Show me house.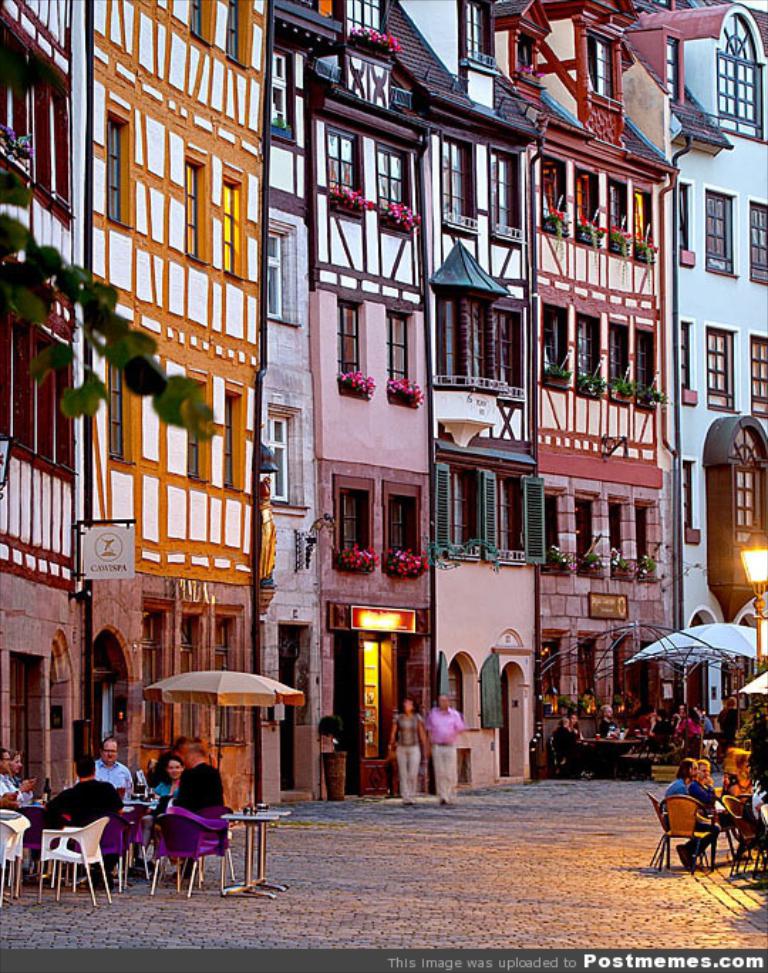
house is here: (526, 0, 680, 743).
